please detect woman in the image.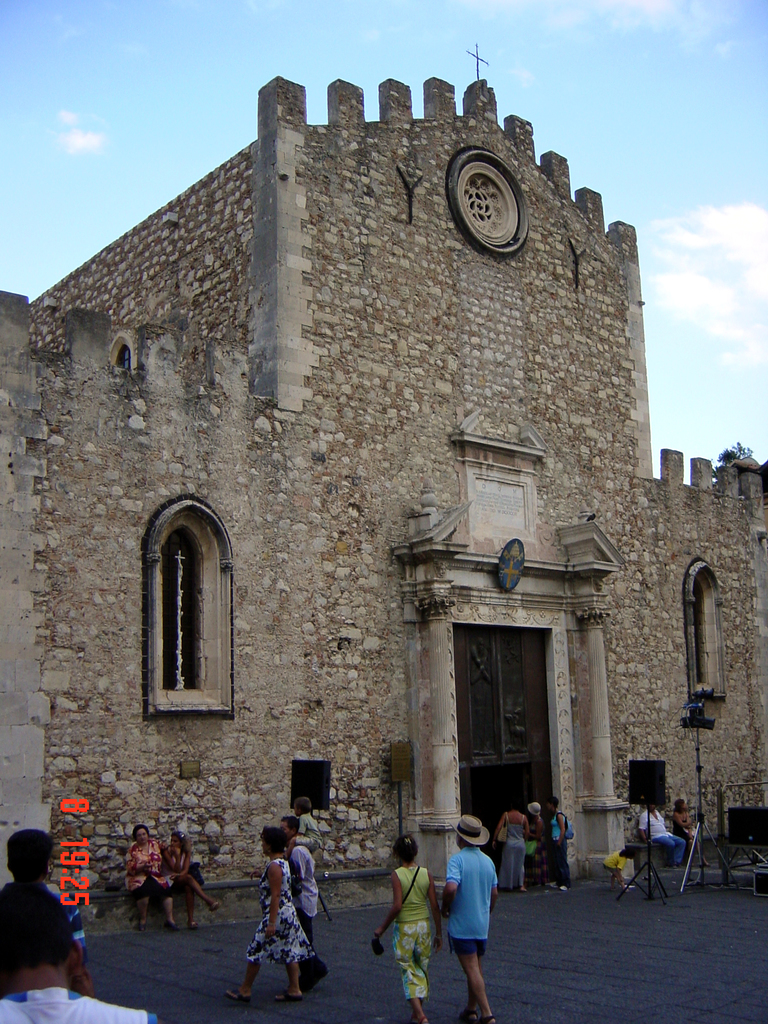
select_region(244, 815, 326, 992).
